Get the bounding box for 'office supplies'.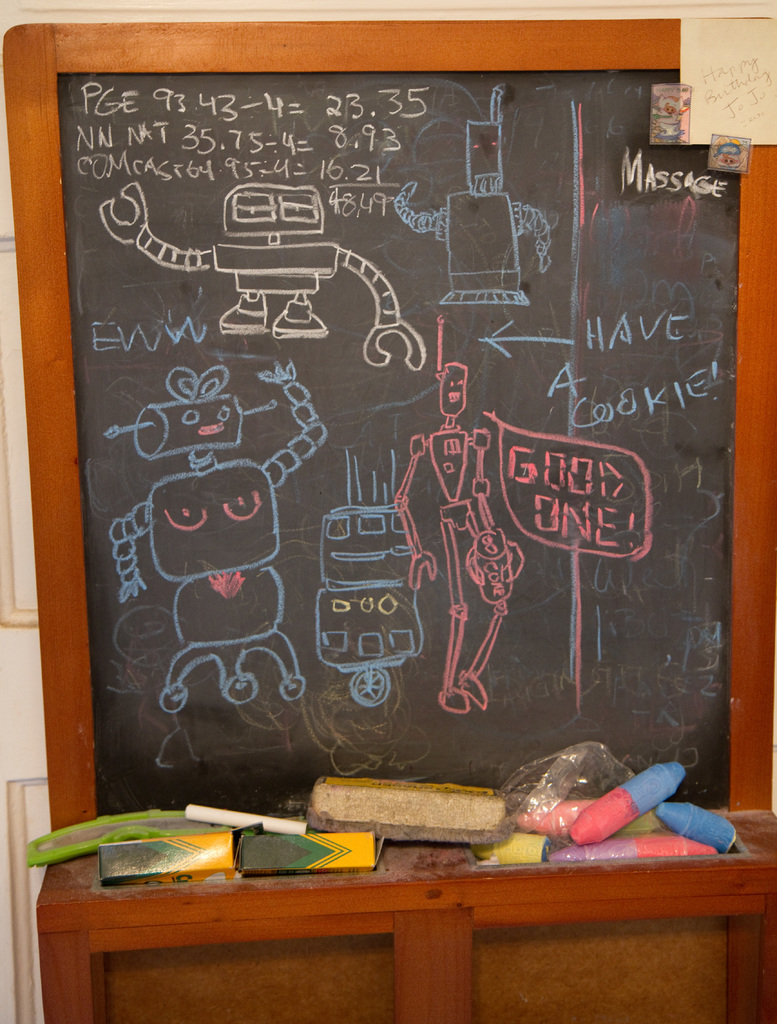
bbox=[554, 831, 712, 862].
